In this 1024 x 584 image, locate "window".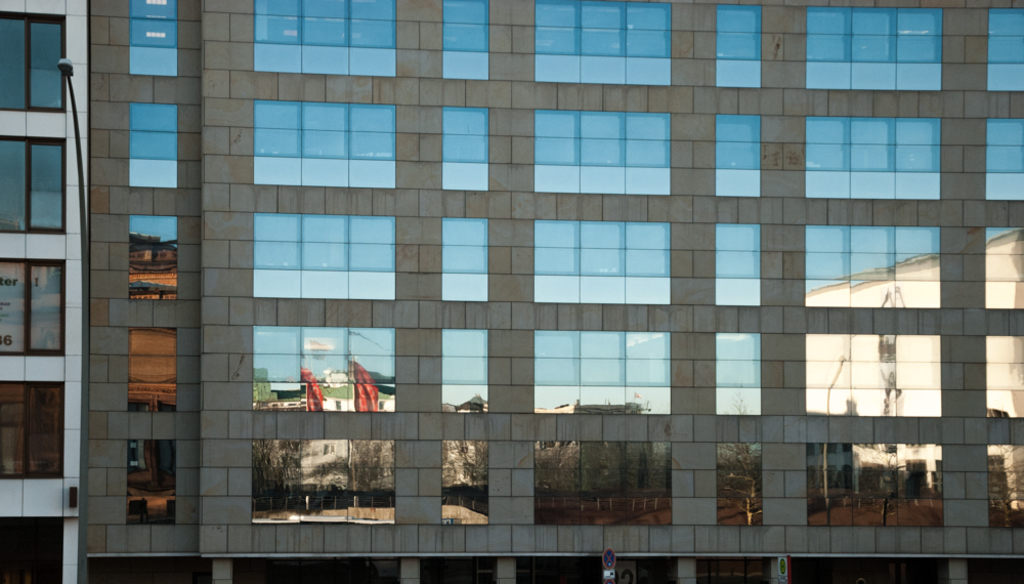
Bounding box: 439,439,490,527.
